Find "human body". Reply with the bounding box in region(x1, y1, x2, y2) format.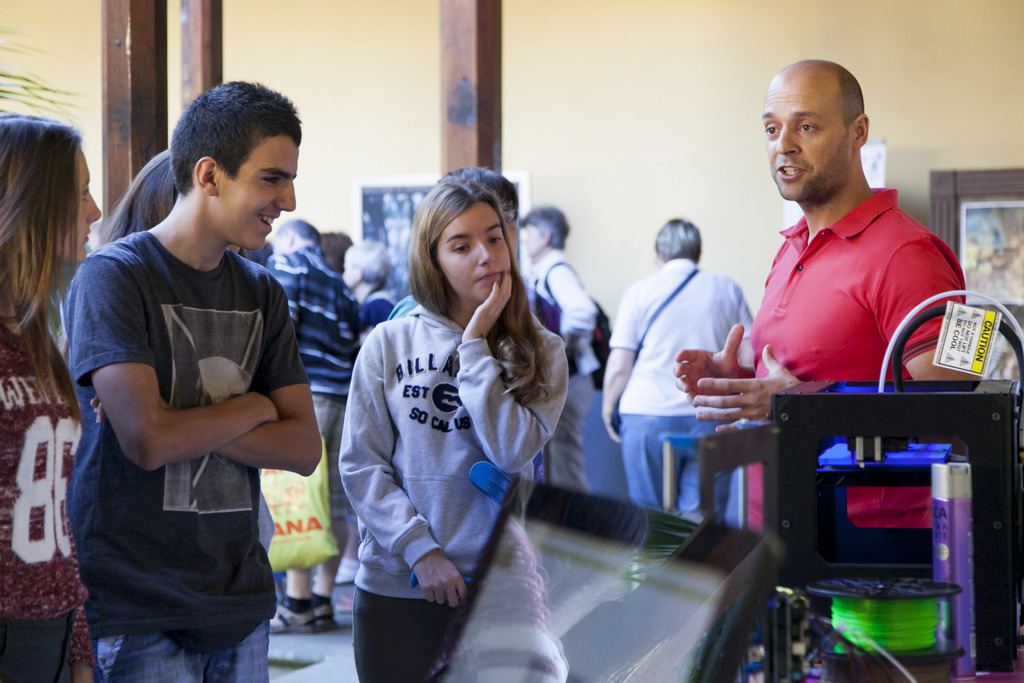
region(0, 320, 98, 682).
